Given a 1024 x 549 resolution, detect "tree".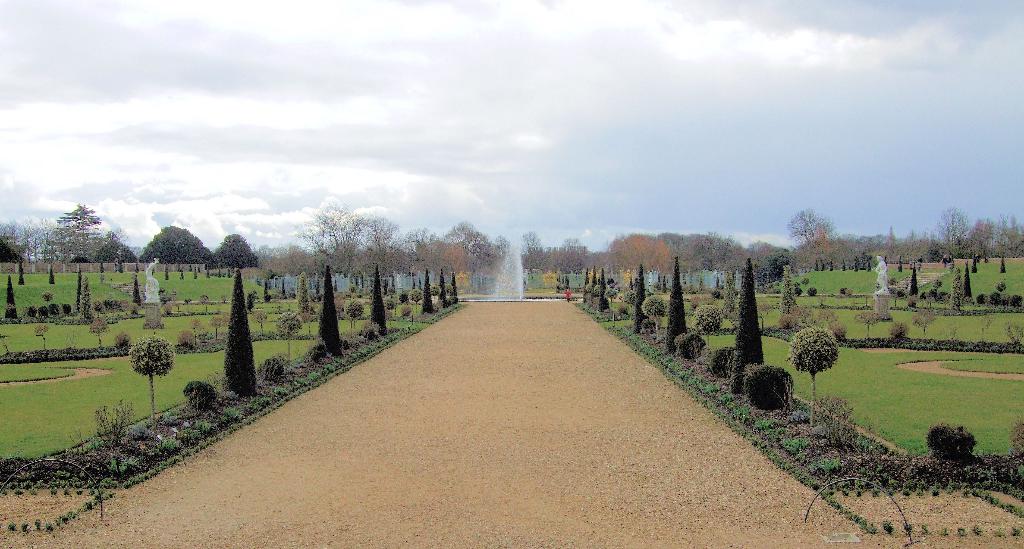
select_region(664, 252, 685, 353).
